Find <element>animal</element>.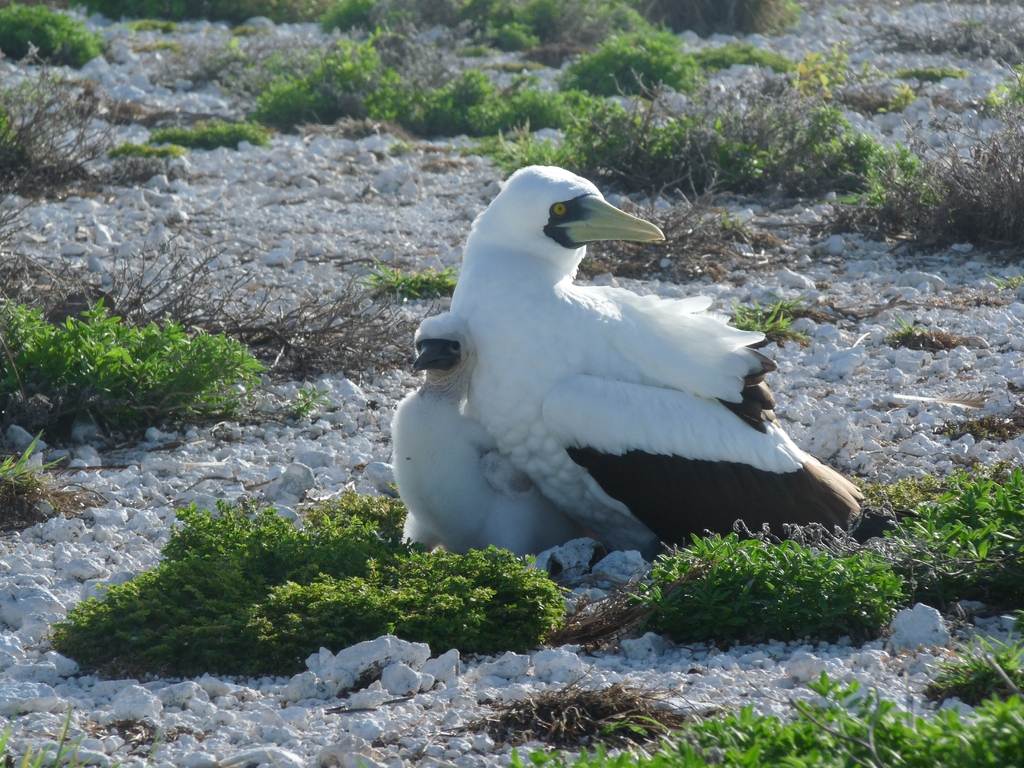
select_region(449, 164, 864, 557).
